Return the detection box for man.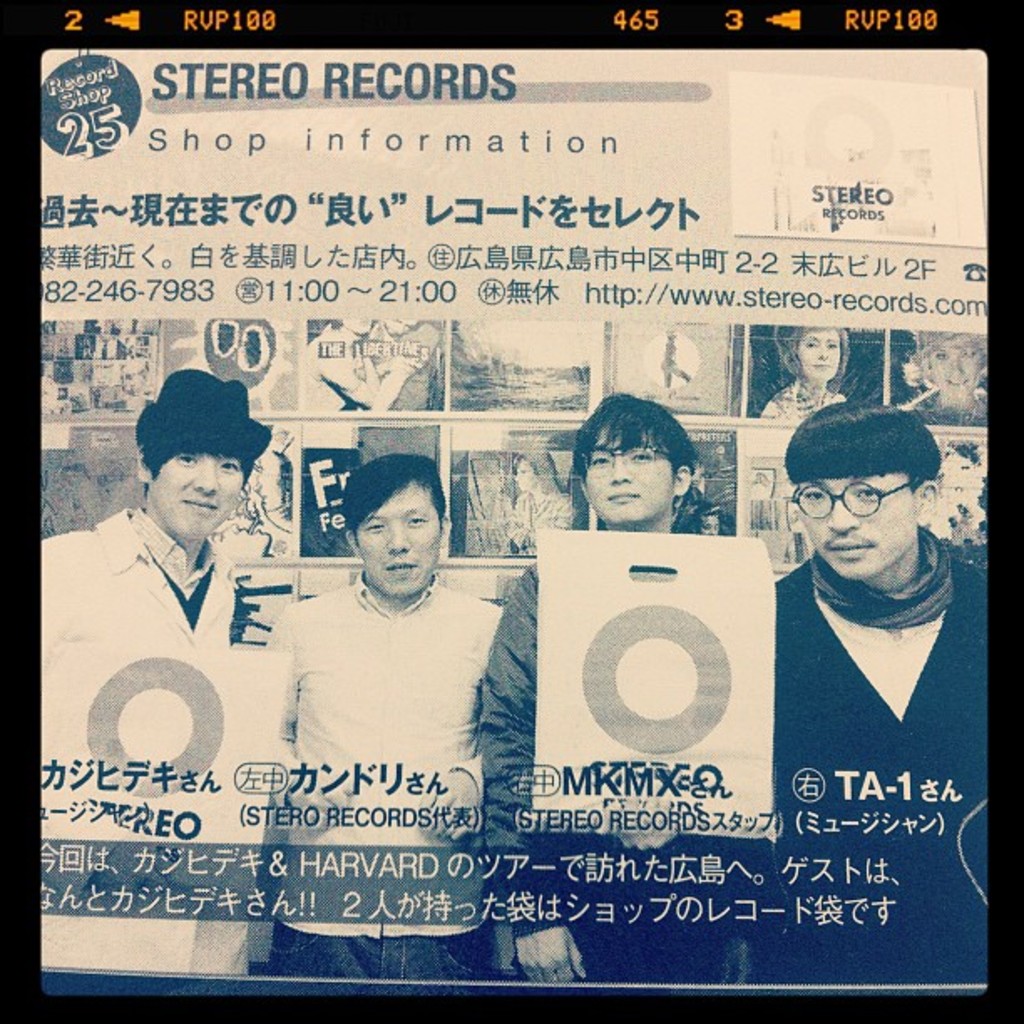
x1=475 y1=388 x2=773 y2=980.
